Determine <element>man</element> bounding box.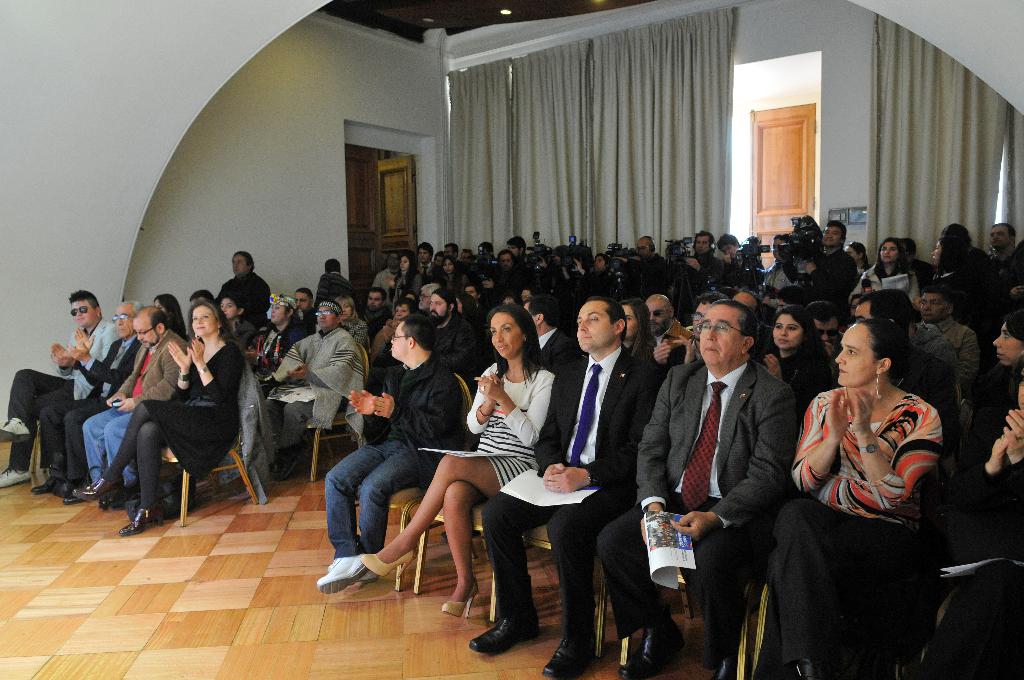
Determined: 683/229/726/286.
